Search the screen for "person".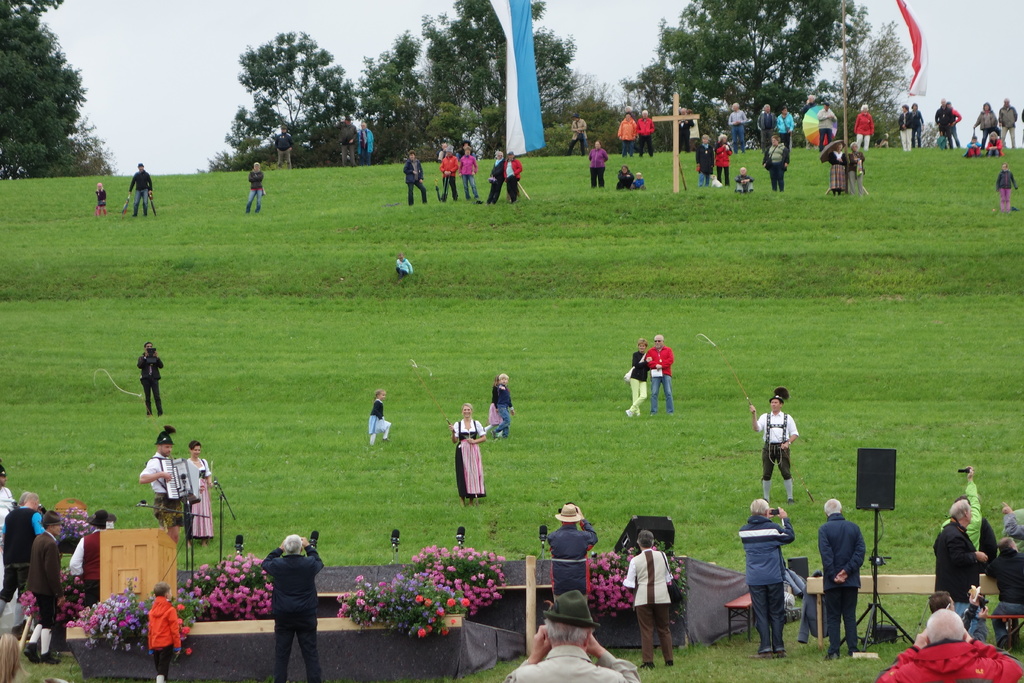
Found at <box>140,340,167,413</box>.
